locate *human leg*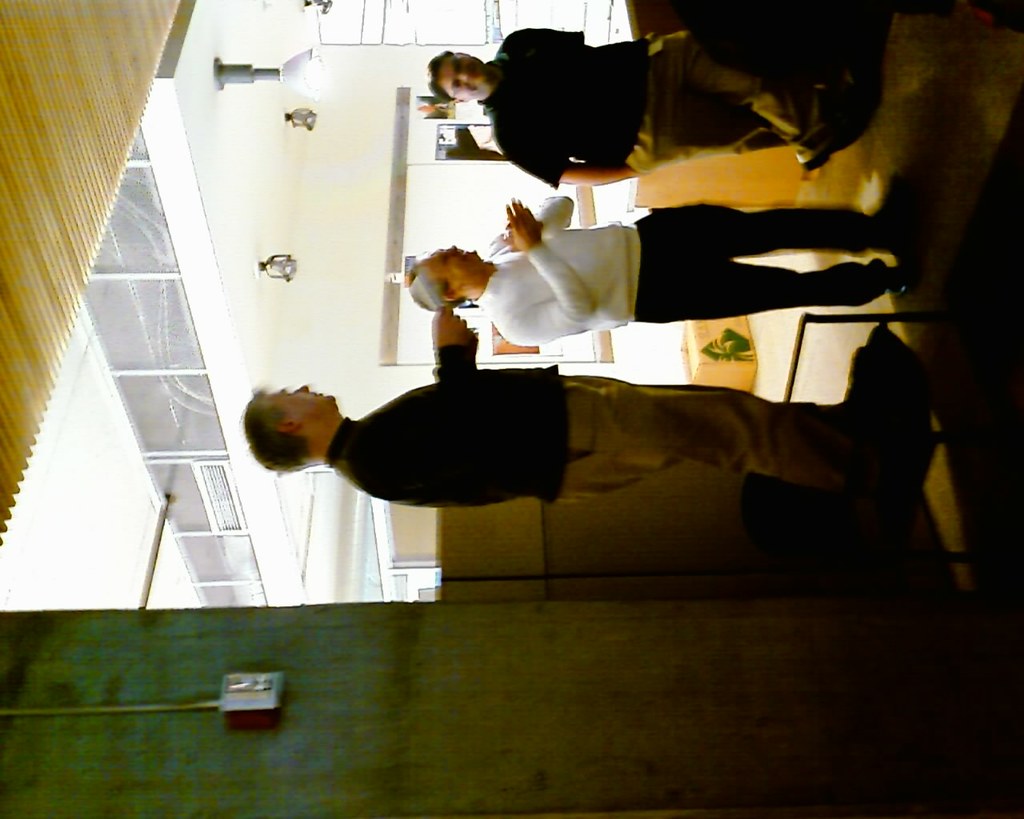
x1=635 y1=260 x2=920 y2=318
